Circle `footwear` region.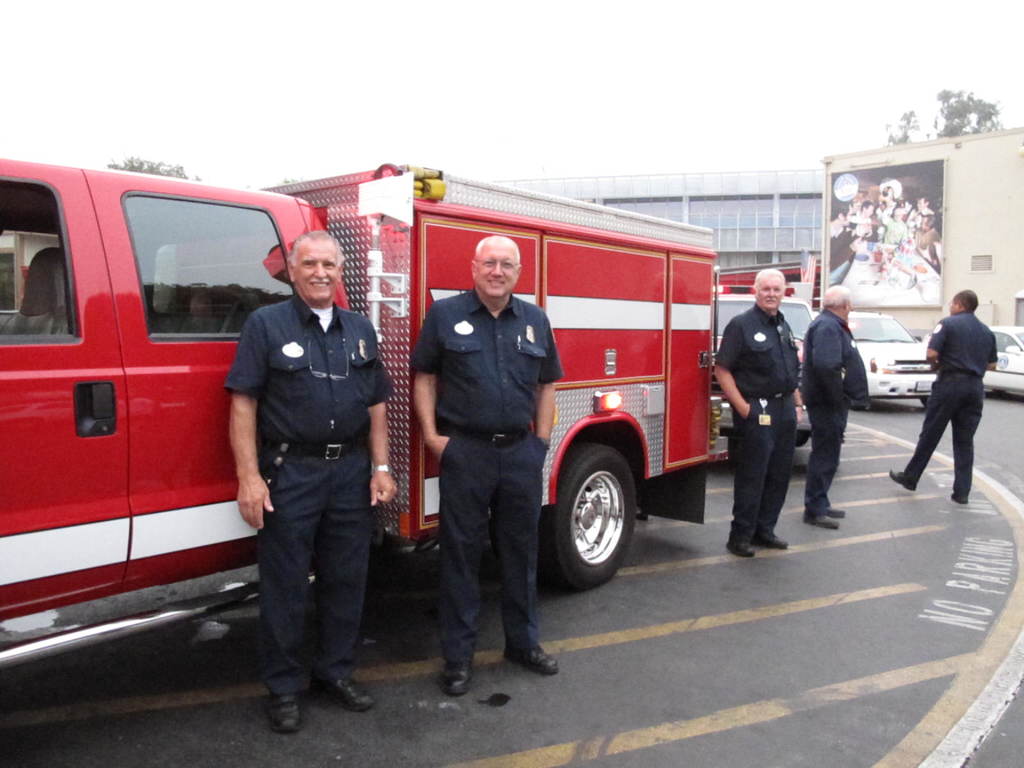
Region: 762,532,788,549.
